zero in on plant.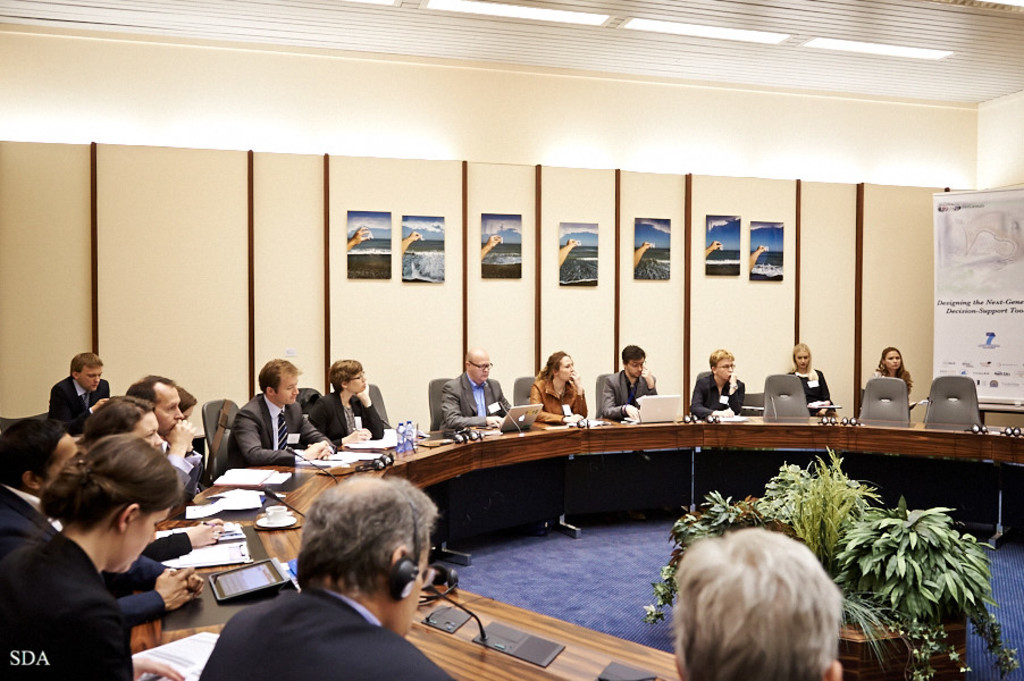
Zeroed in: bbox=[755, 460, 814, 529].
